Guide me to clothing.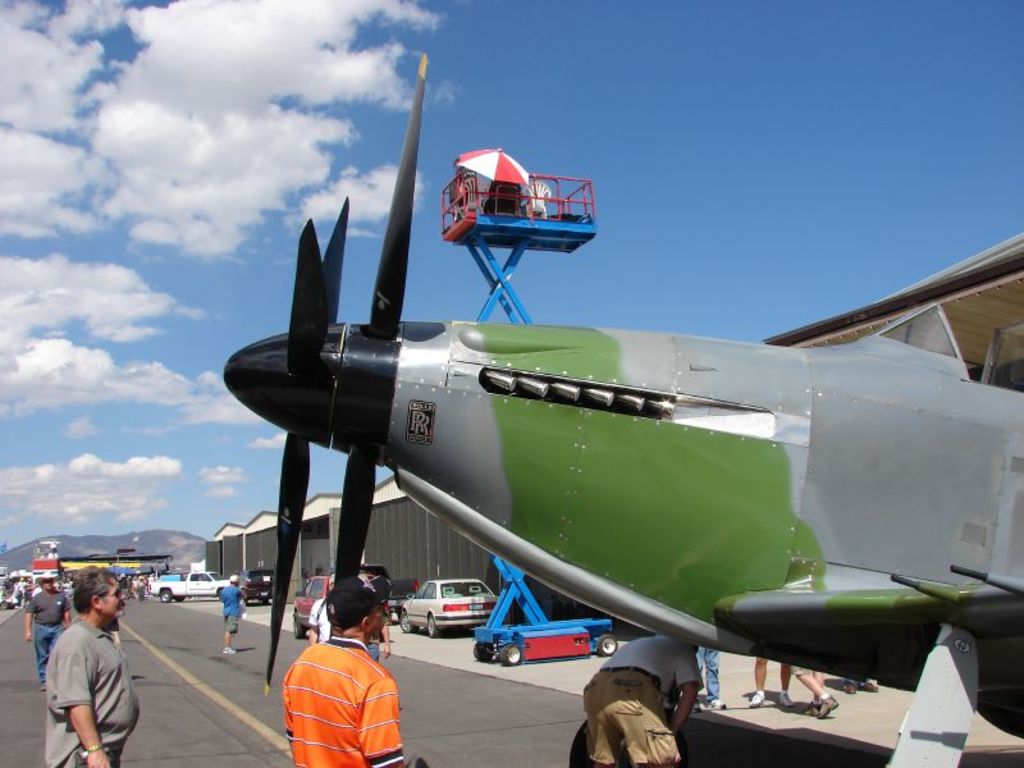
Guidance: <box>29,582,70,653</box>.
